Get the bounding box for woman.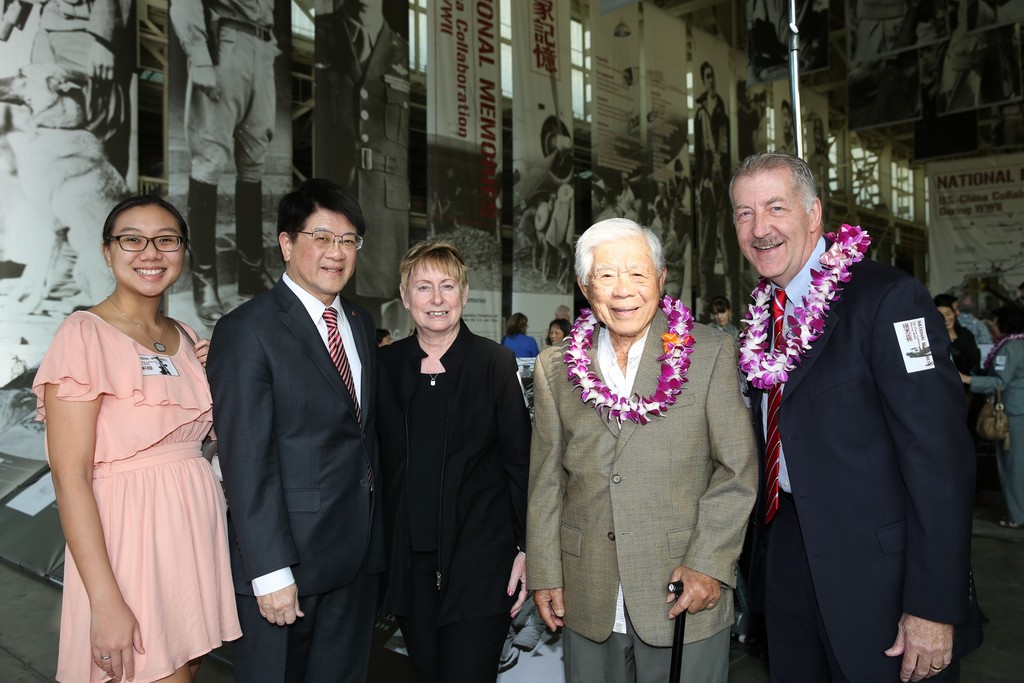
(x1=501, y1=309, x2=539, y2=357).
